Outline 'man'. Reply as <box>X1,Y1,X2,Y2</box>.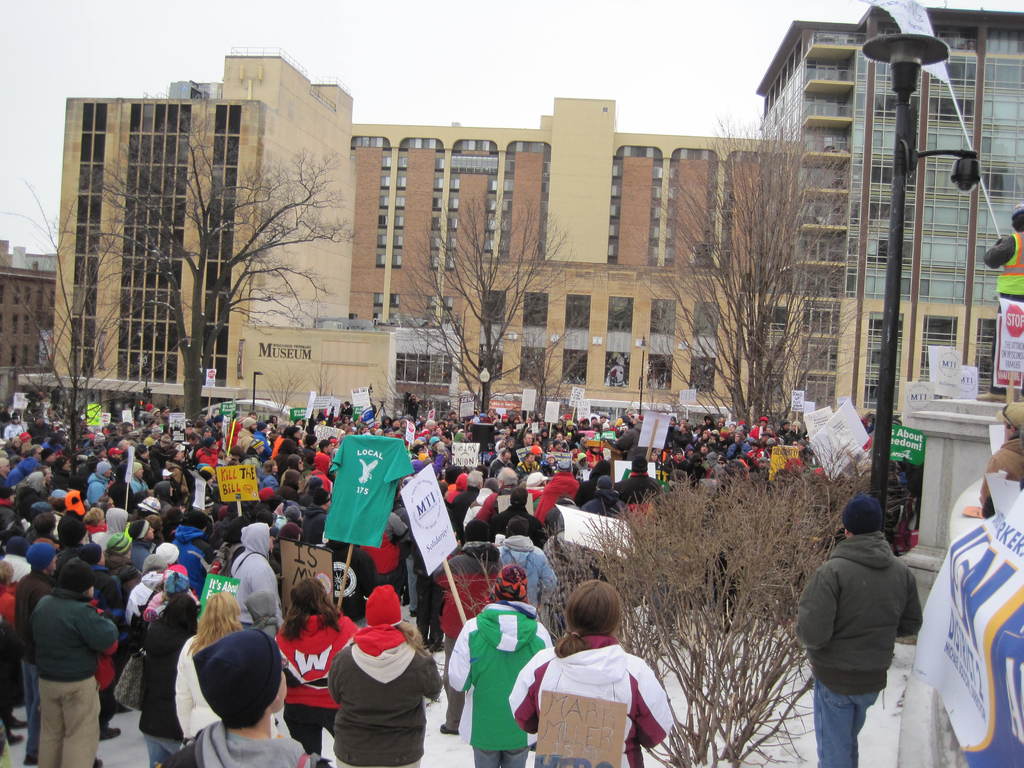
<box>12,541,56,767</box>.
